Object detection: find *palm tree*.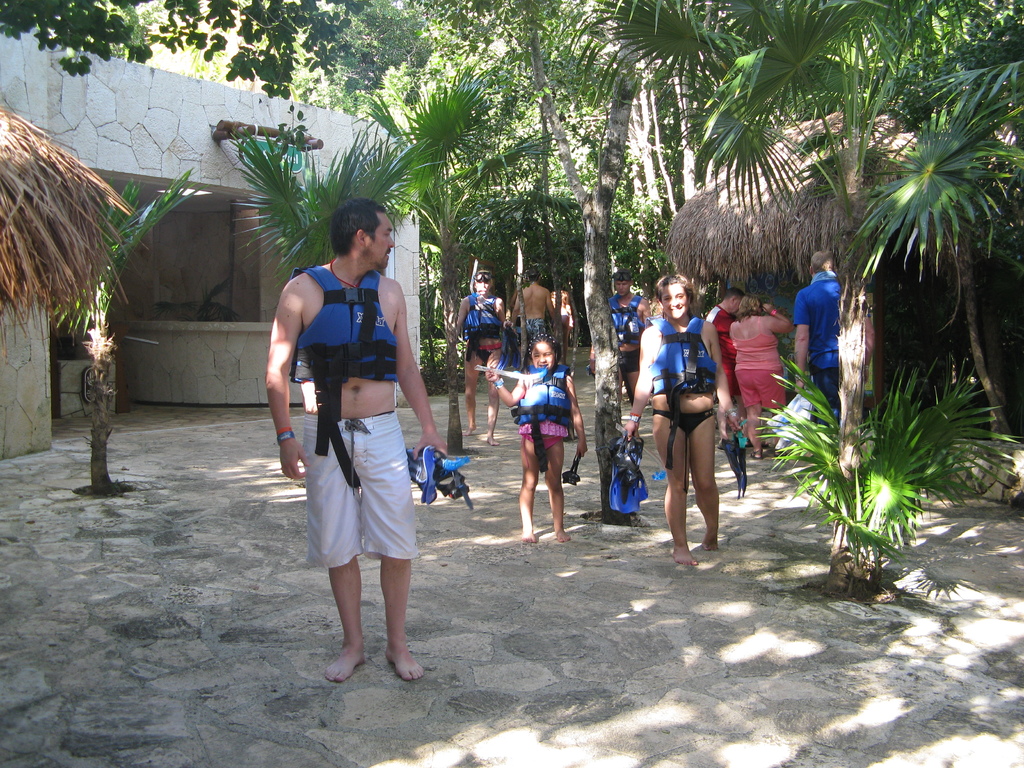
{"x1": 366, "y1": 67, "x2": 567, "y2": 427}.
